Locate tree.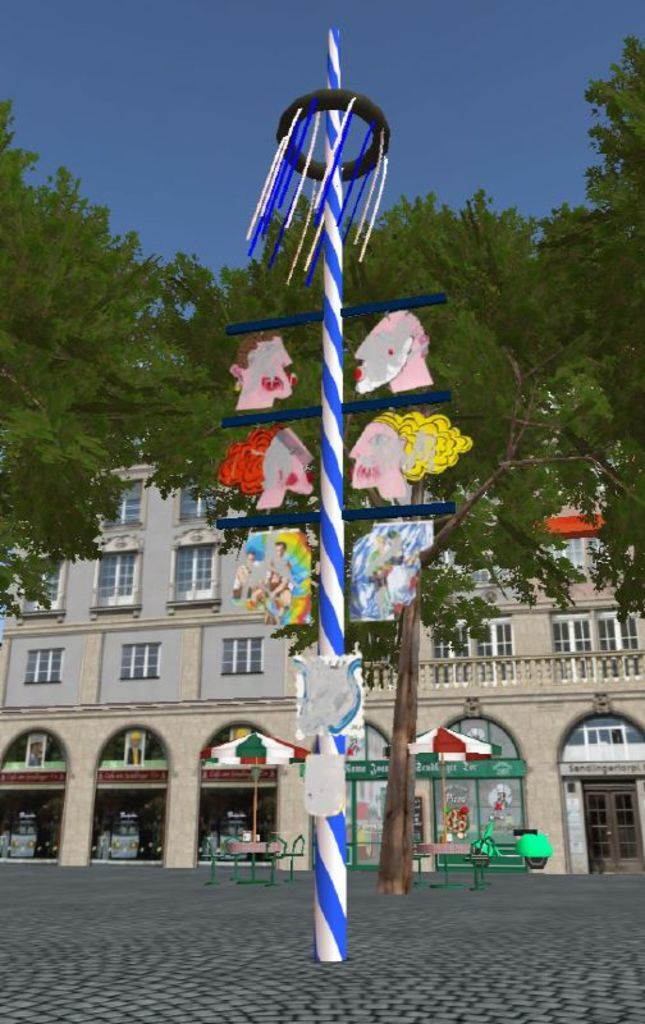
Bounding box: bbox=[0, 108, 218, 618].
